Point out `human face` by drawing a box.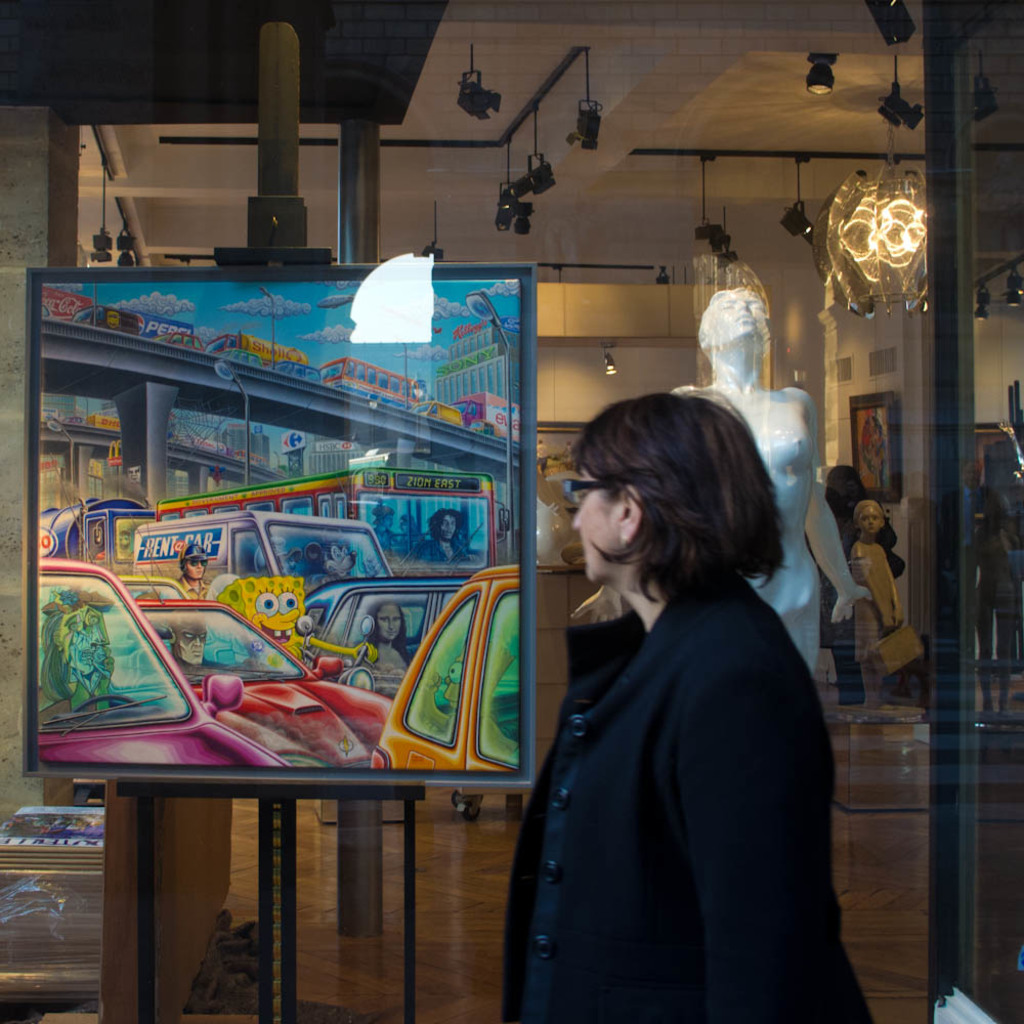
select_region(853, 500, 880, 531).
